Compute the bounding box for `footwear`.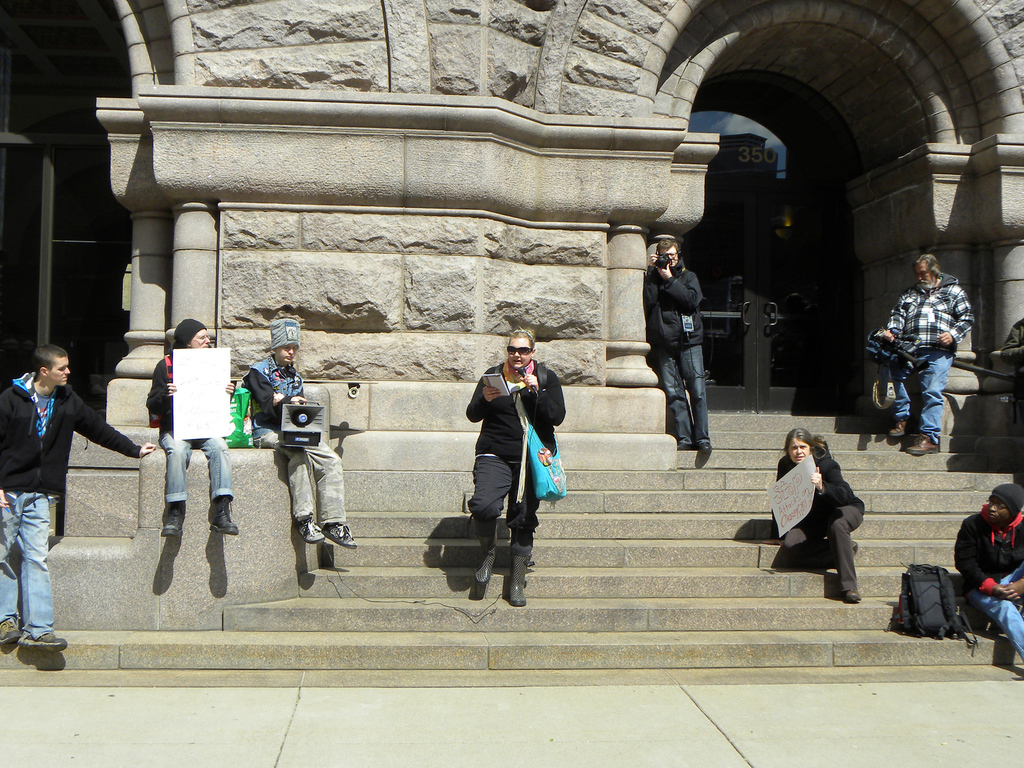
[468,545,500,586].
